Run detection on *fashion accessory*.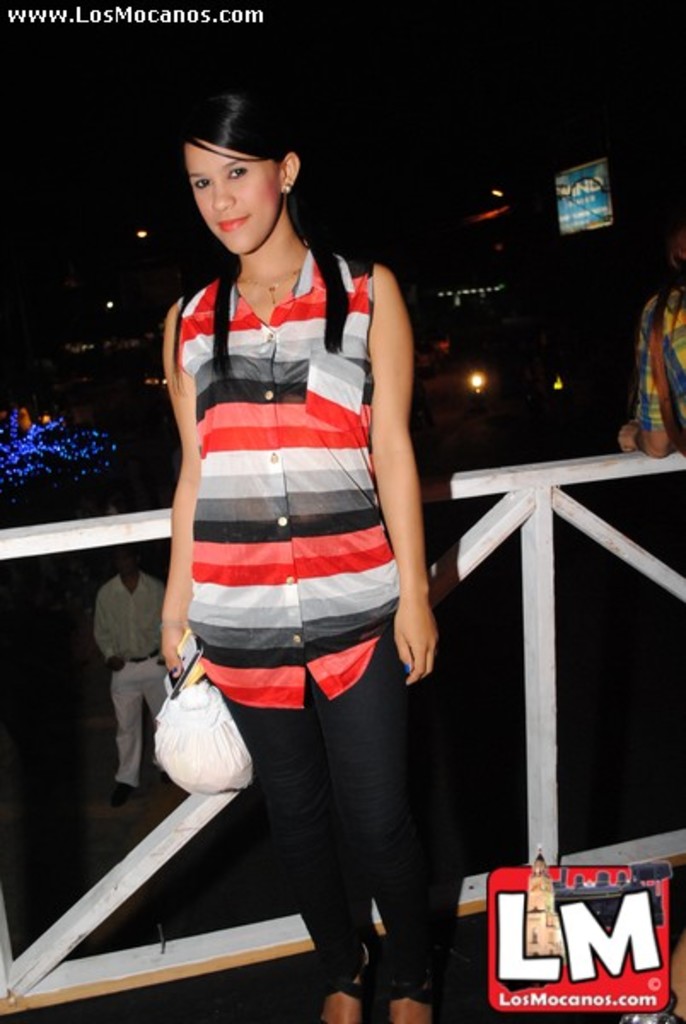
Result: 157,618,189,628.
